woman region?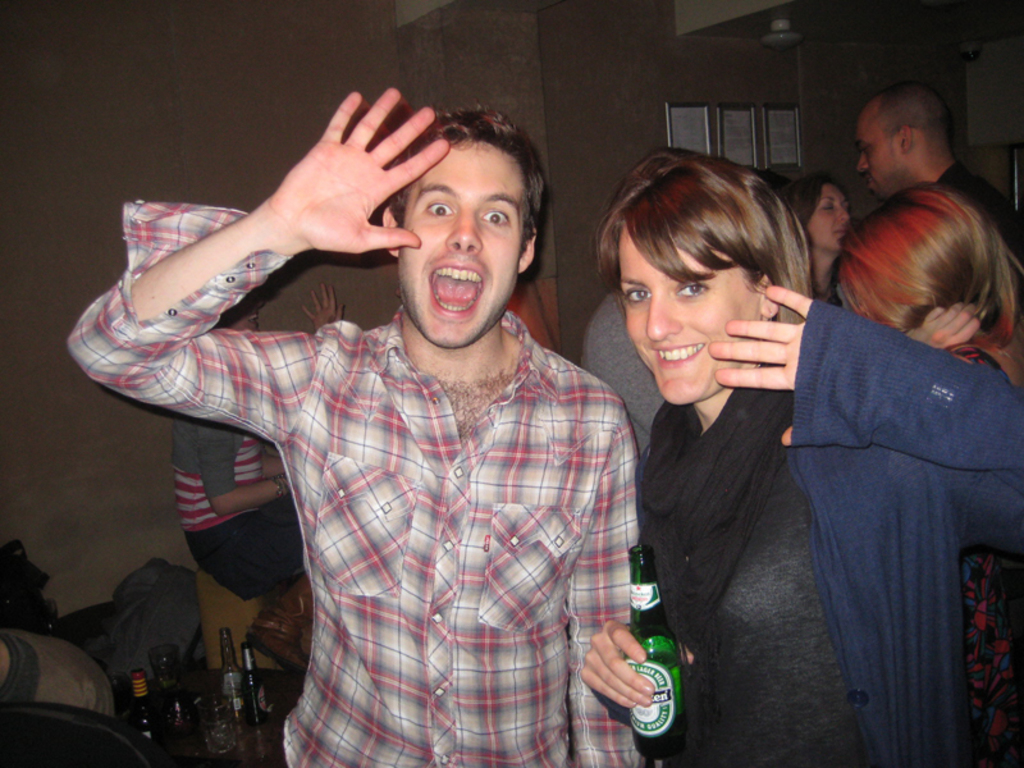
box=[577, 136, 1023, 767]
